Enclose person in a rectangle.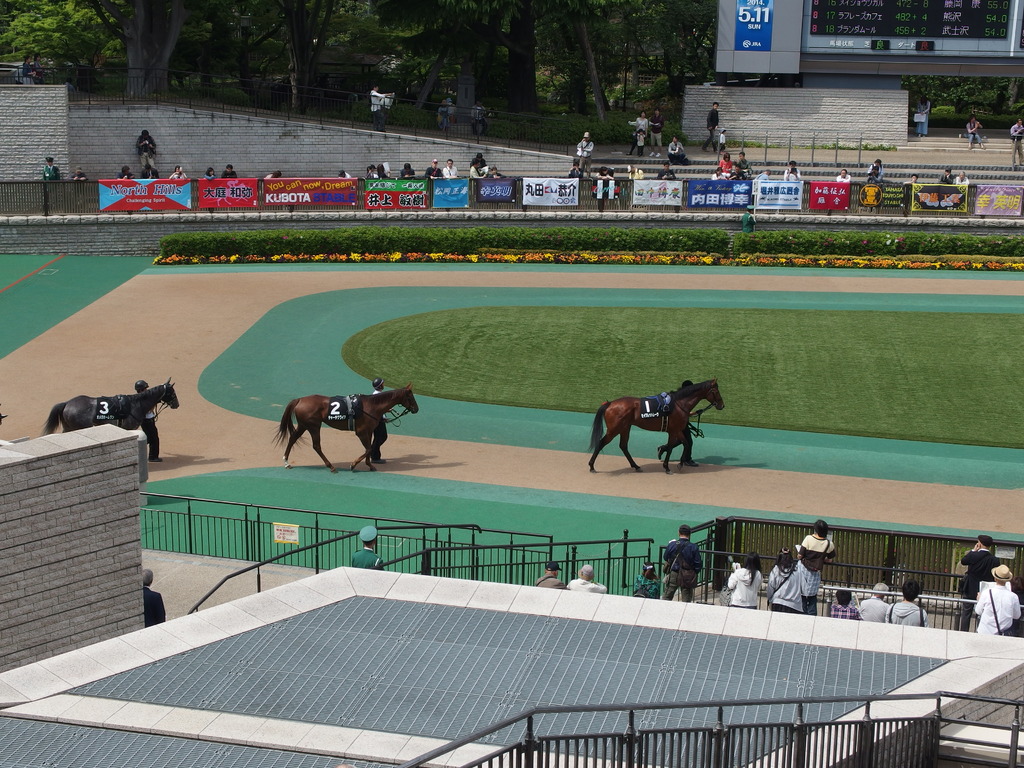
left=625, top=111, right=650, bottom=158.
